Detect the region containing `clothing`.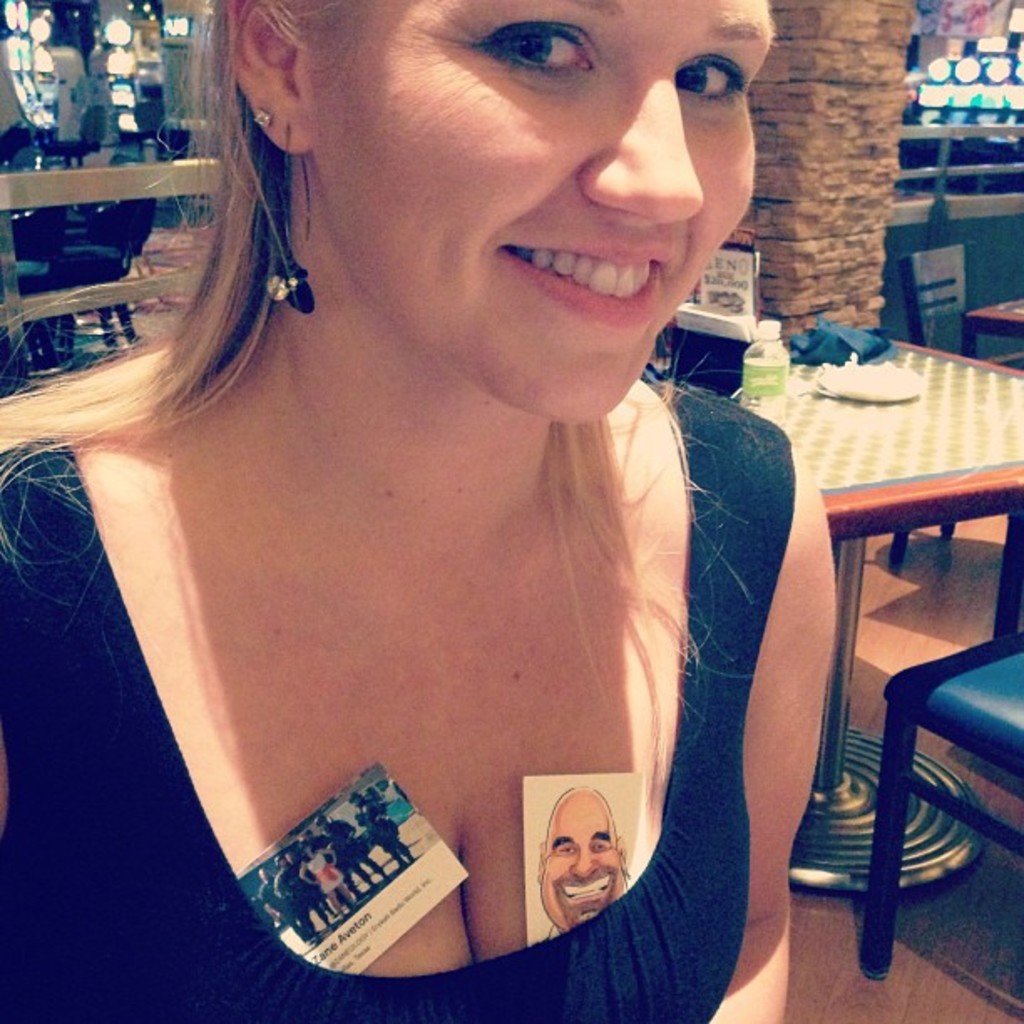
(left=259, top=793, right=422, bottom=929).
